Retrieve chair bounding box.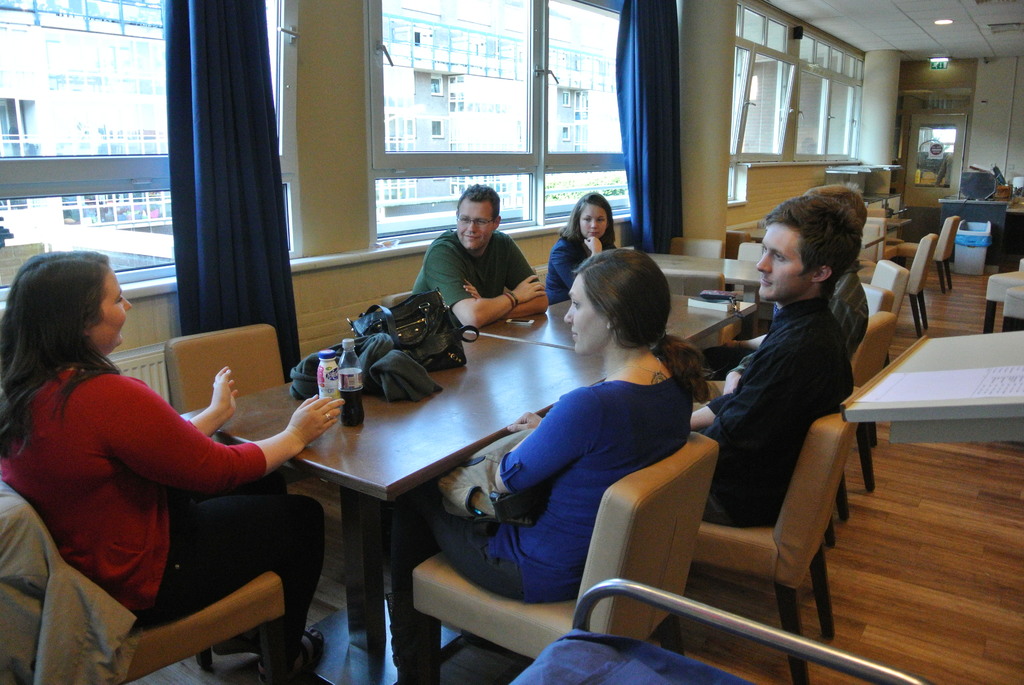
Bounding box: [698, 309, 897, 544].
